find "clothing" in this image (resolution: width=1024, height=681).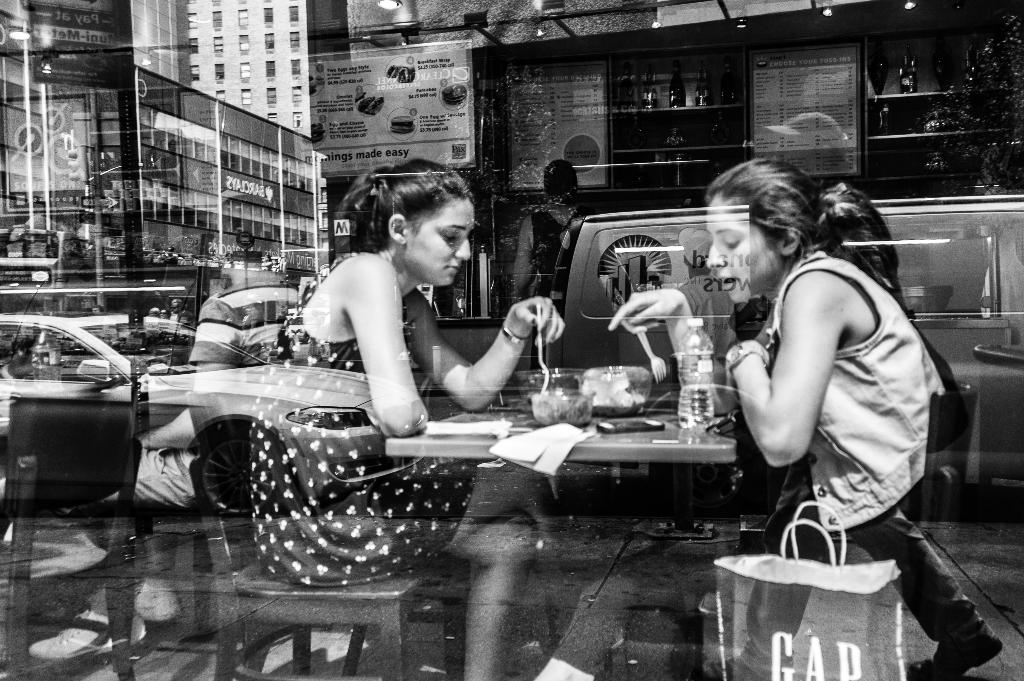
(left=771, top=250, right=946, bottom=533).
